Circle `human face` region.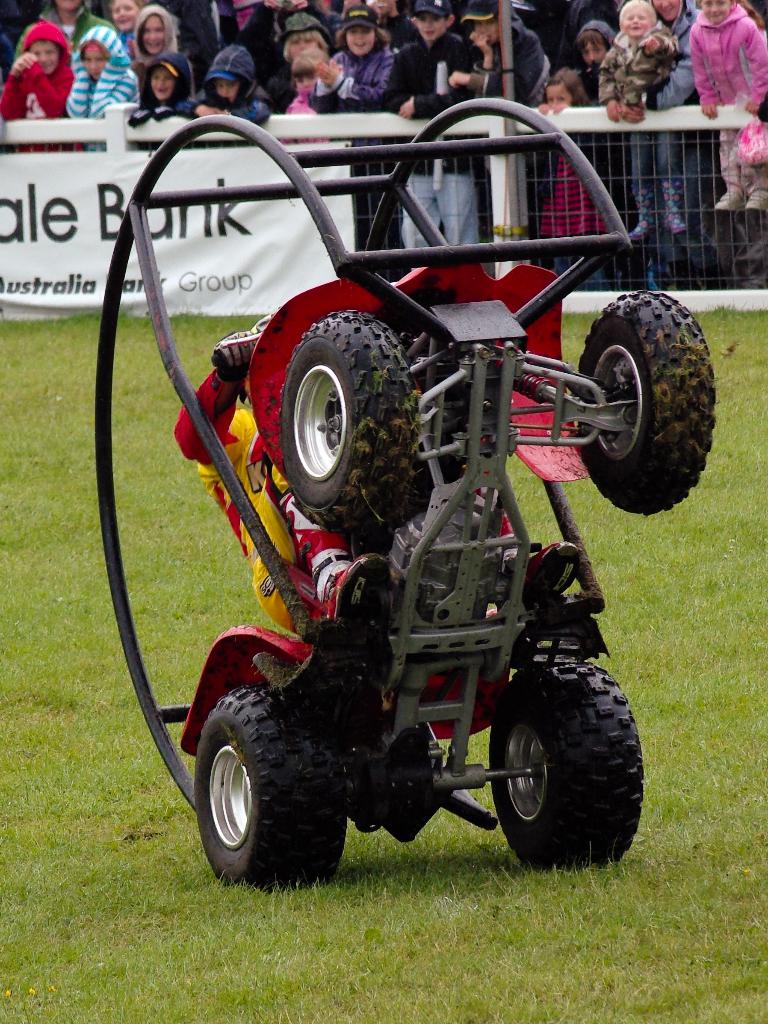
Region: crop(546, 90, 578, 104).
